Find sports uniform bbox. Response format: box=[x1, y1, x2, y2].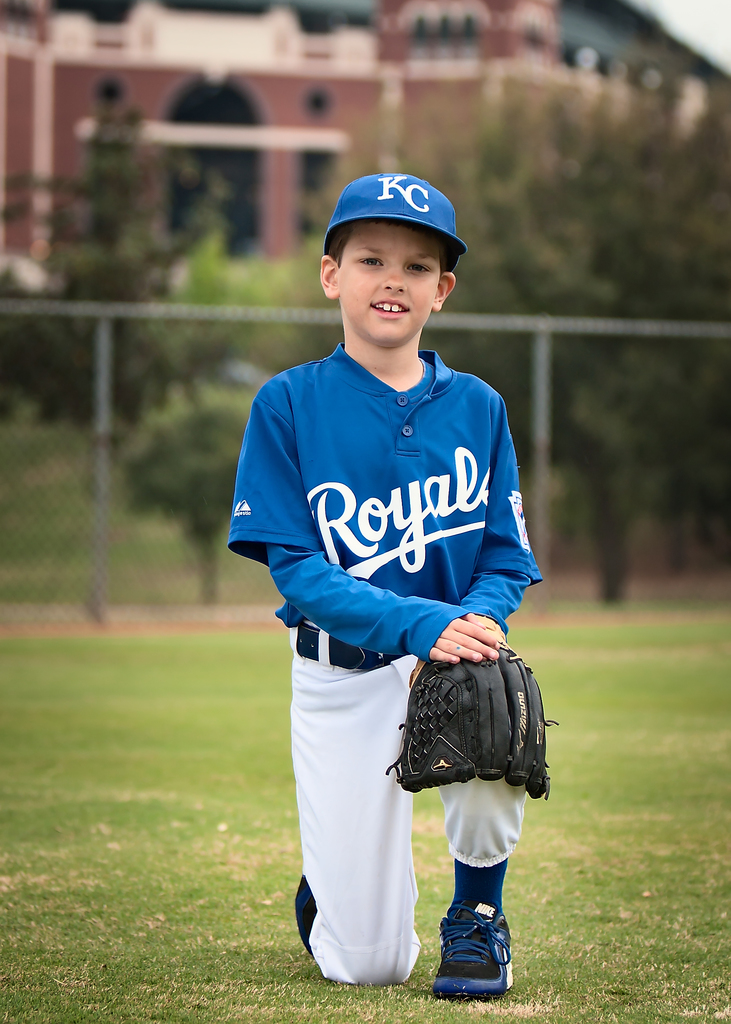
box=[212, 196, 563, 1017].
